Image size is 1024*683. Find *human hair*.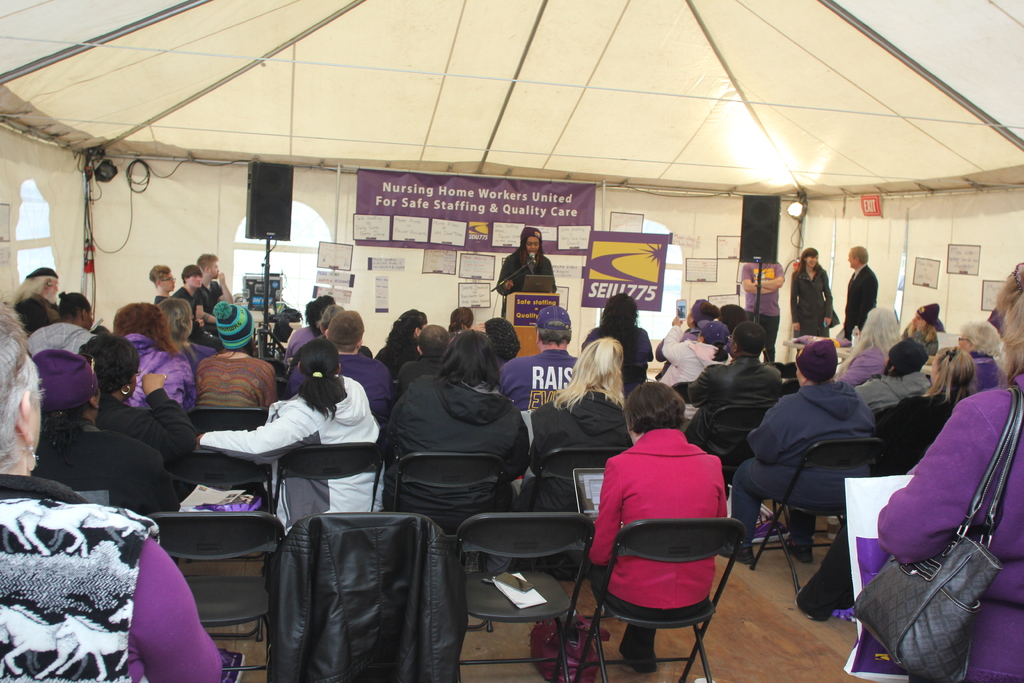
bbox=(149, 262, 168, 284).
